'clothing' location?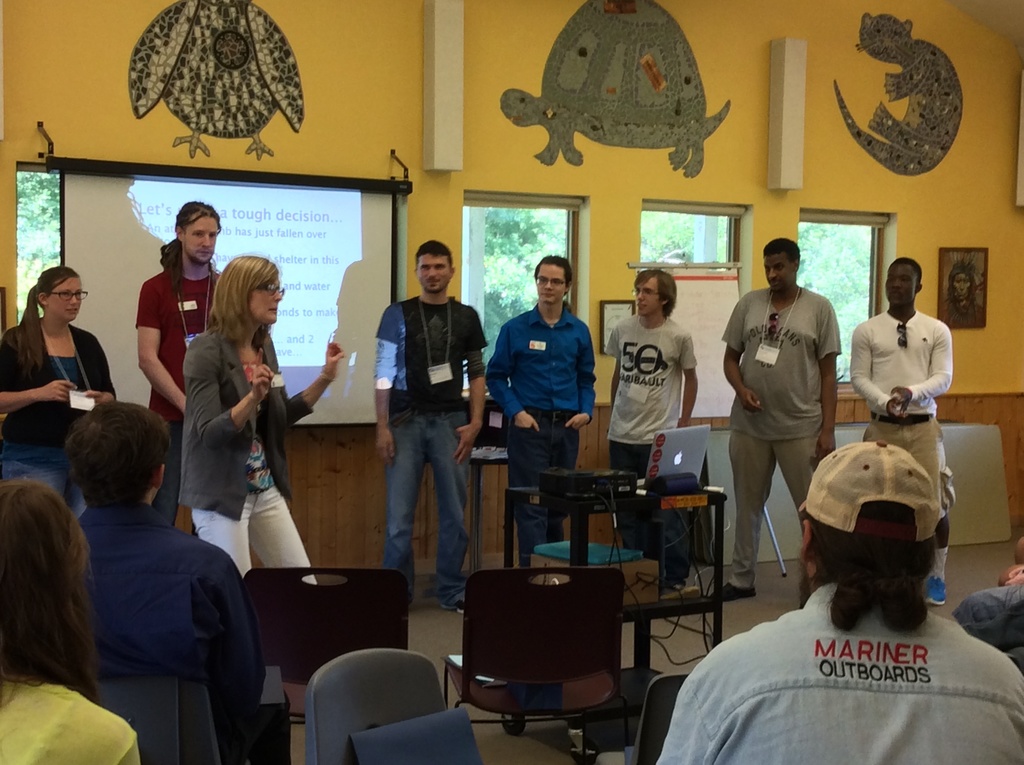
[171, 326, 318, 588]
